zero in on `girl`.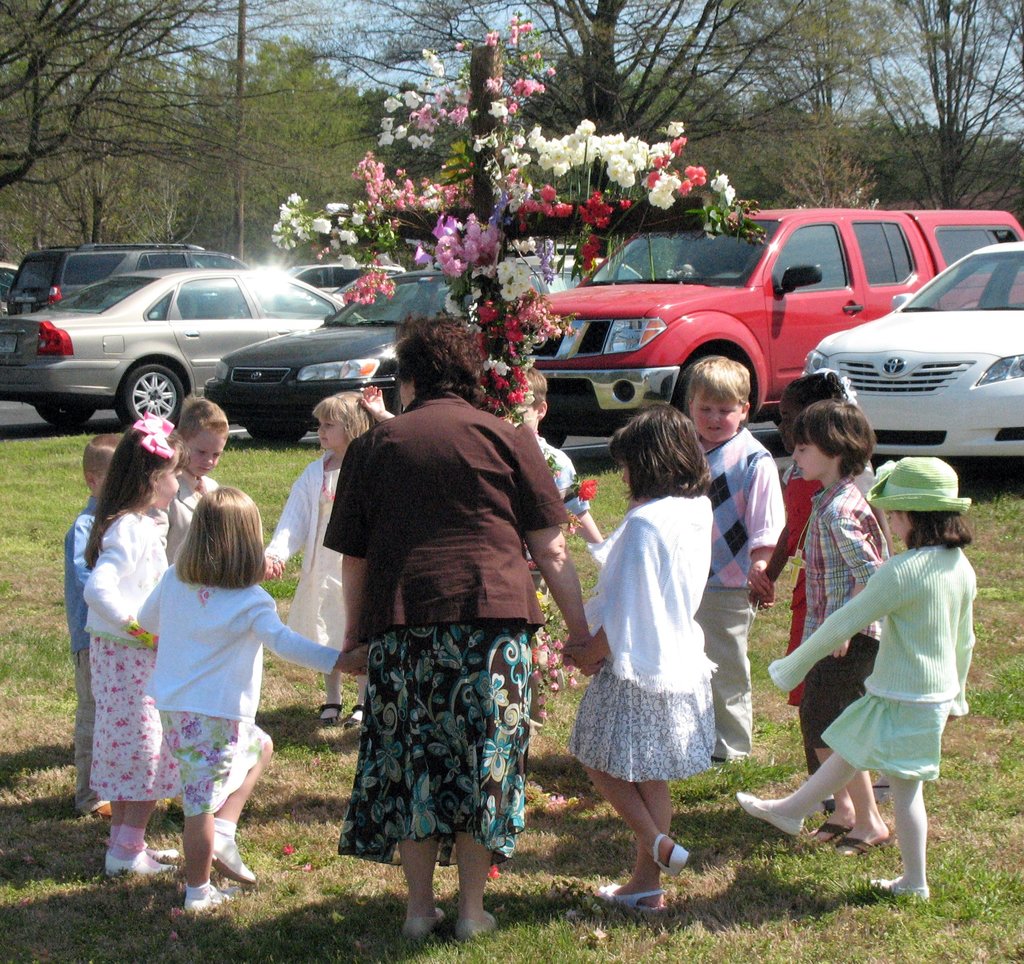
Zeroed in: <region>565, 401, 719, 908</region>.
